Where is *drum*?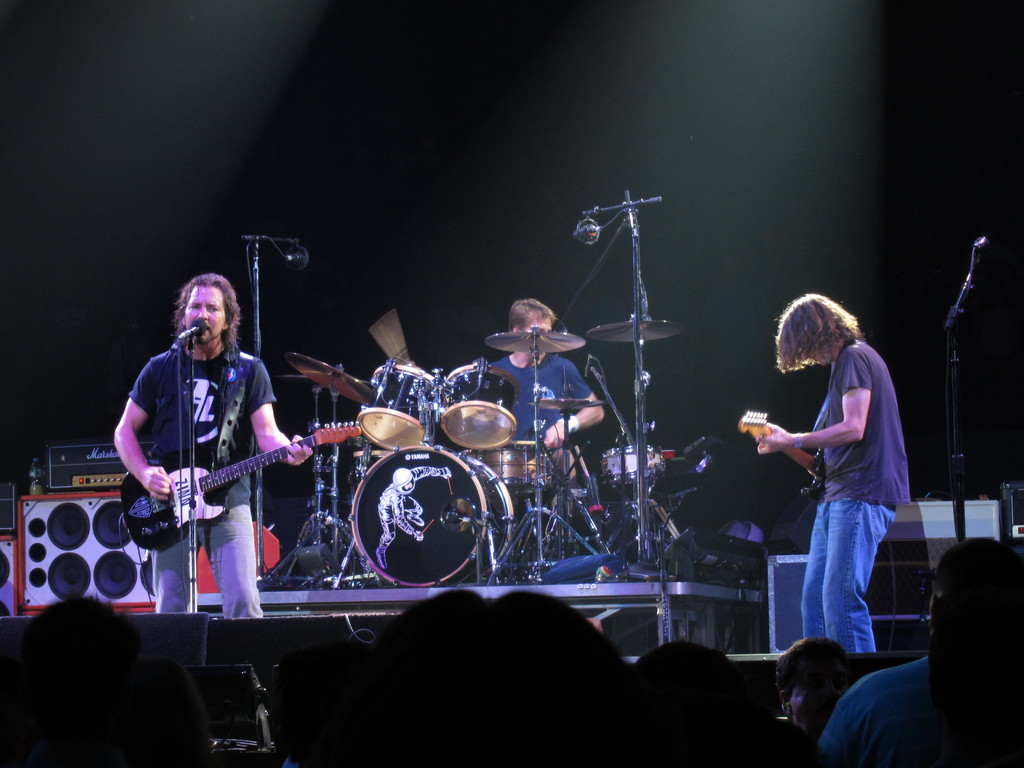
<bbox>356, 364, 438, 452</bbox>.
